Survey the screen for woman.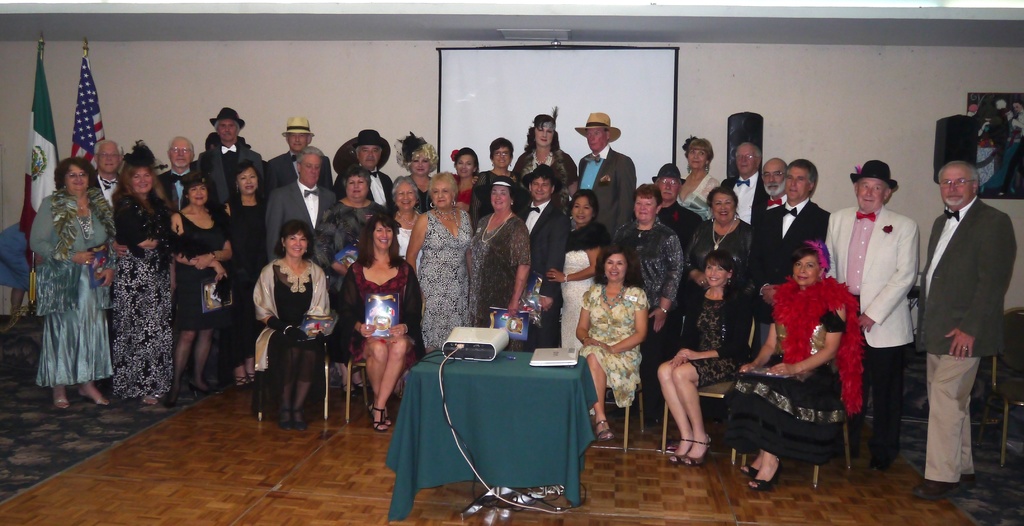
Survey found: bbox=(169, 171, 229, 401).
